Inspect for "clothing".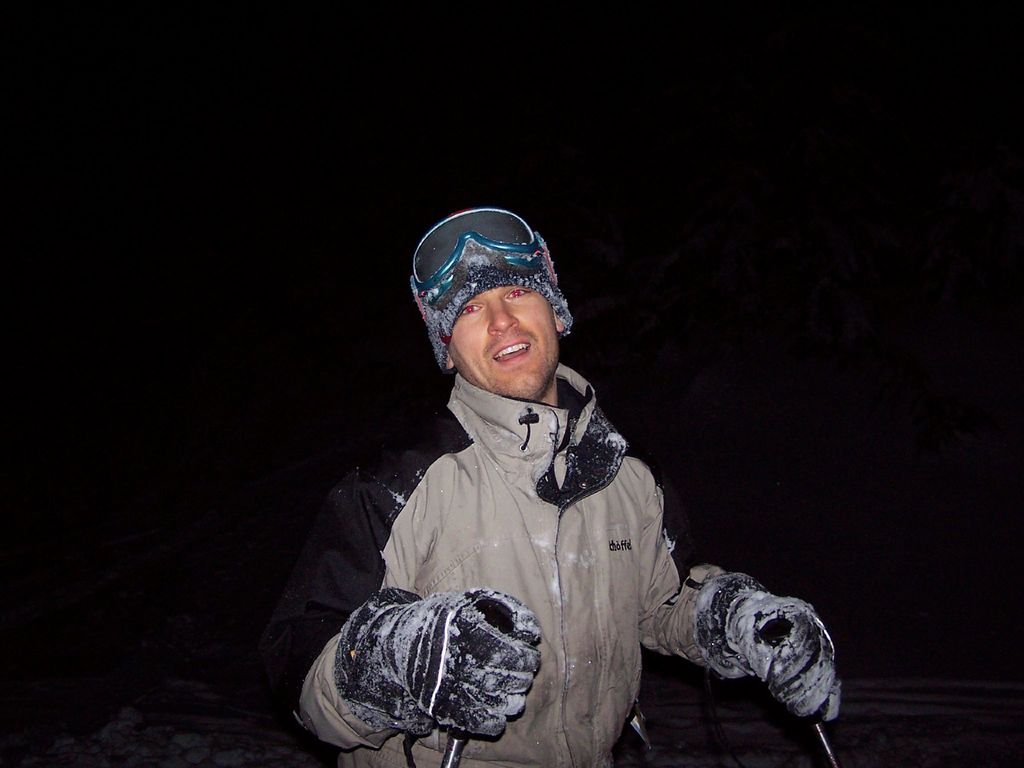
Inspection: (281, 312, 726, 767).
